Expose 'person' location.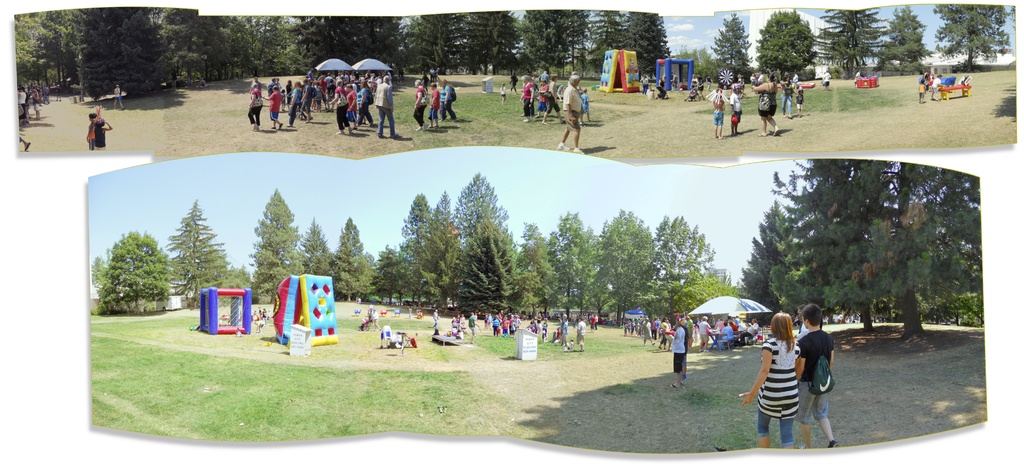
Exposed at x1=344, y1=86, x2=362, y2=131.
